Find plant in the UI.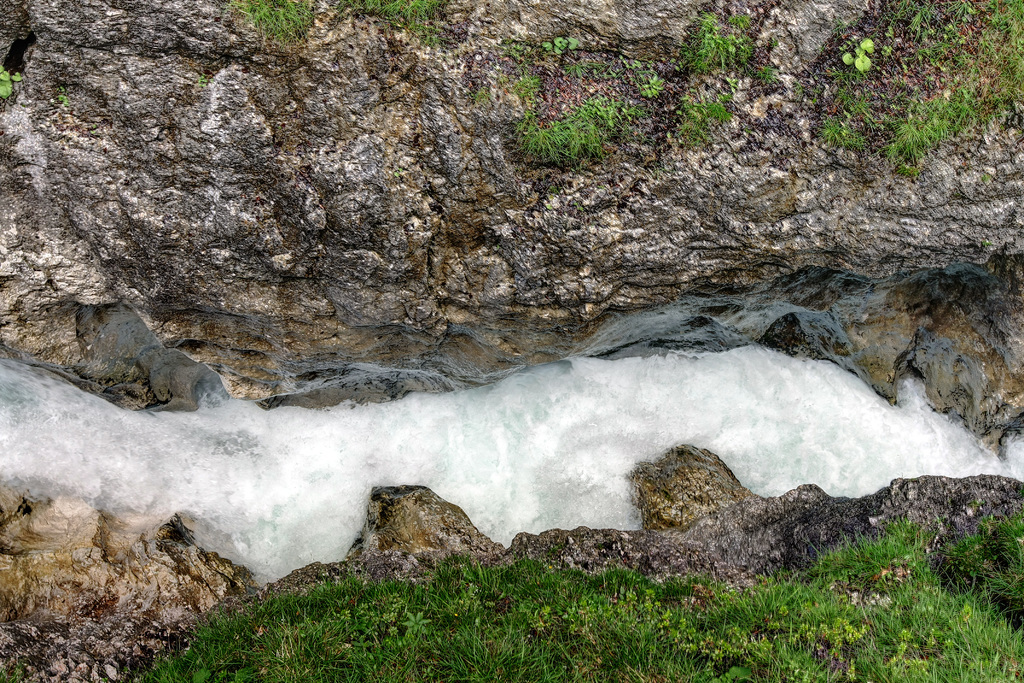
UI element at box(1, 66, 25, 100).
